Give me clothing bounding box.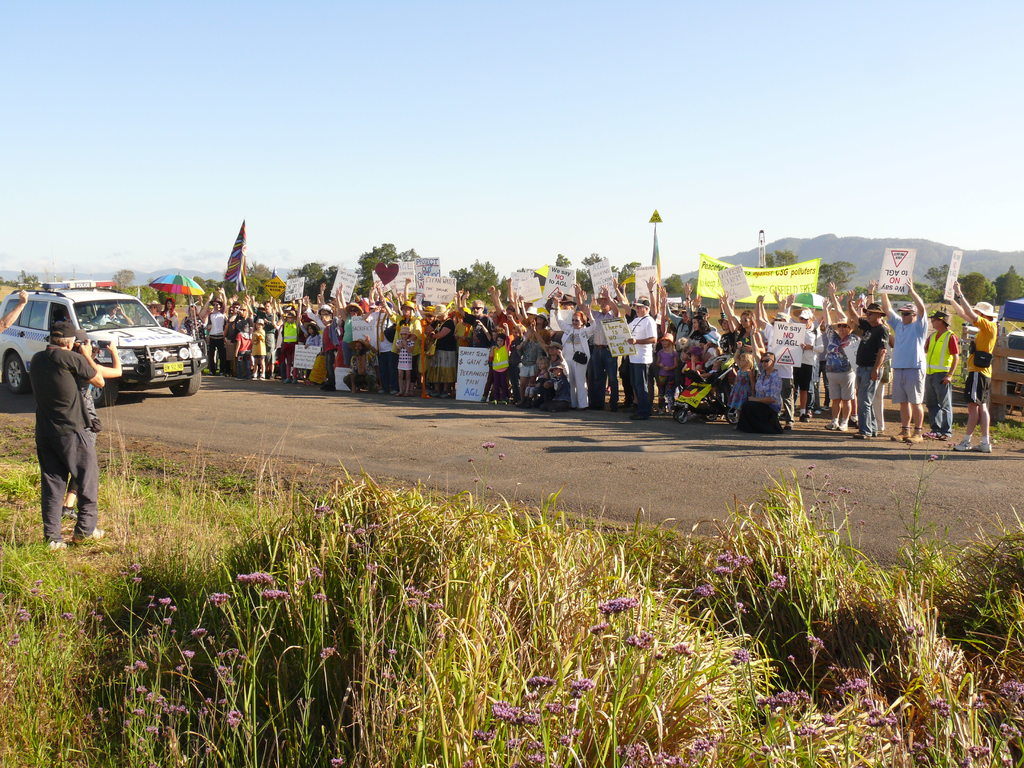
<box>319,317,341,383</box>.
